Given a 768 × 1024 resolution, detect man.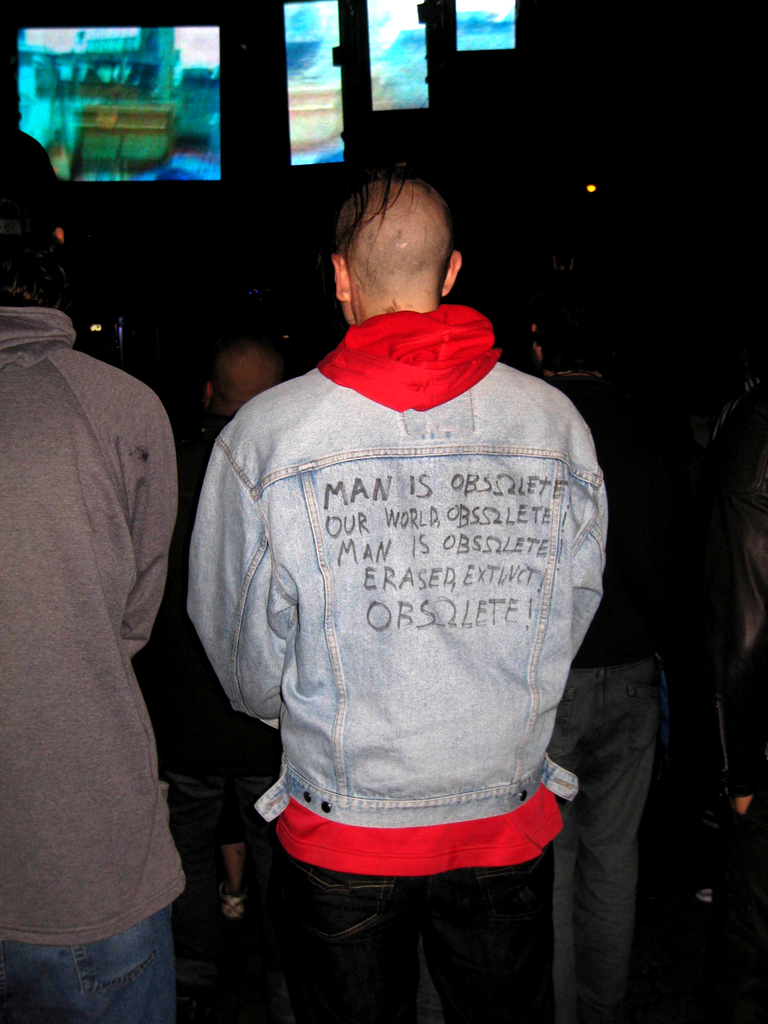
left=175, top=137, right=625, bottom=995.
